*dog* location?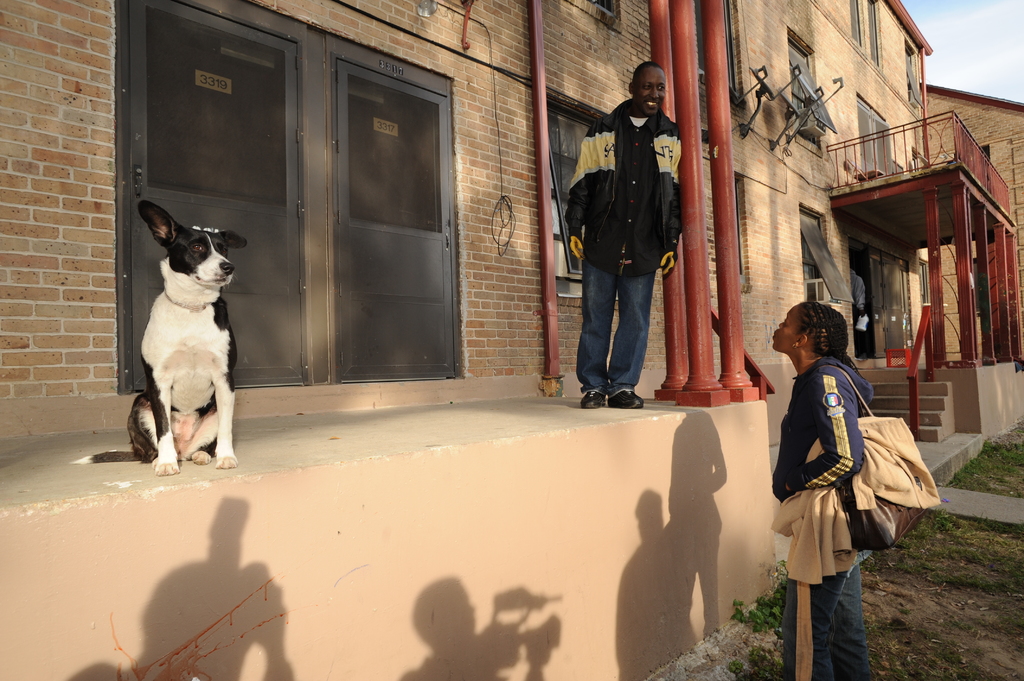
box=[67, 198, 246, 476]
